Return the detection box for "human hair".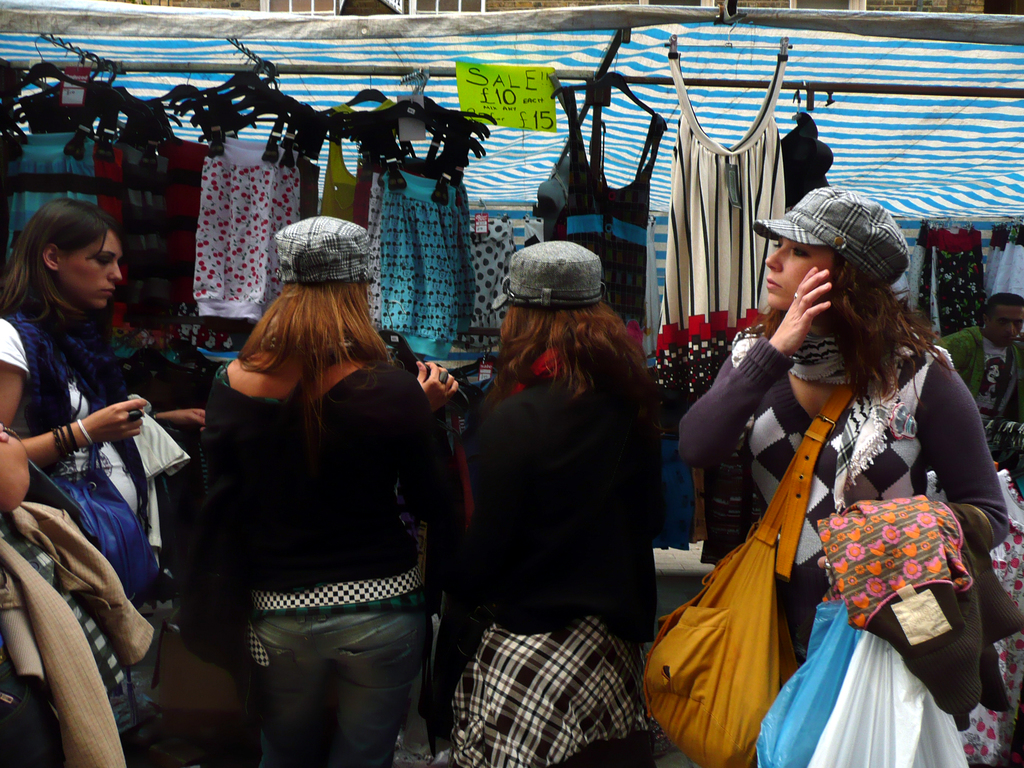
detection(744, 244, 964, 417).
